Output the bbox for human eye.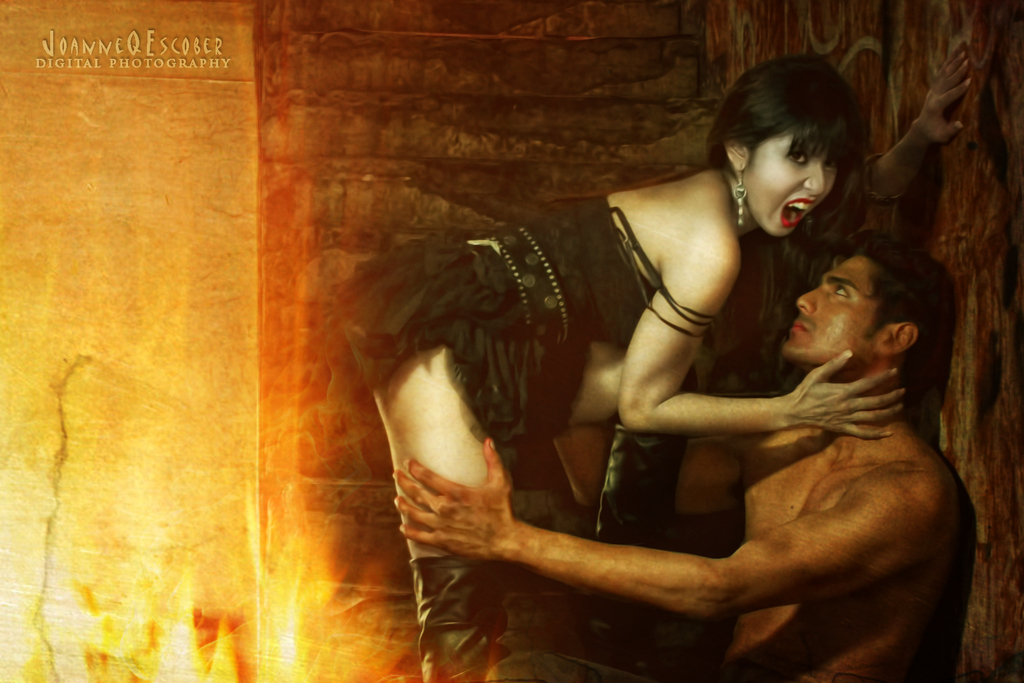
(x1=787, y1=152, x2=808, y2=165).
